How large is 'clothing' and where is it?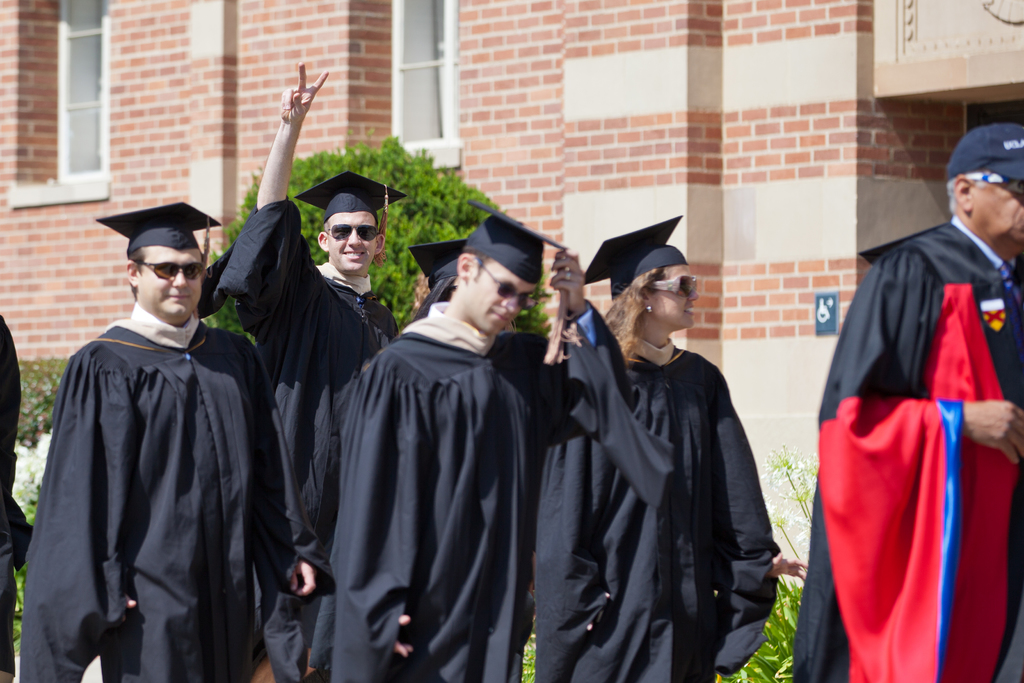
Bounding box: Rect(827, 212, 1002, 663).
